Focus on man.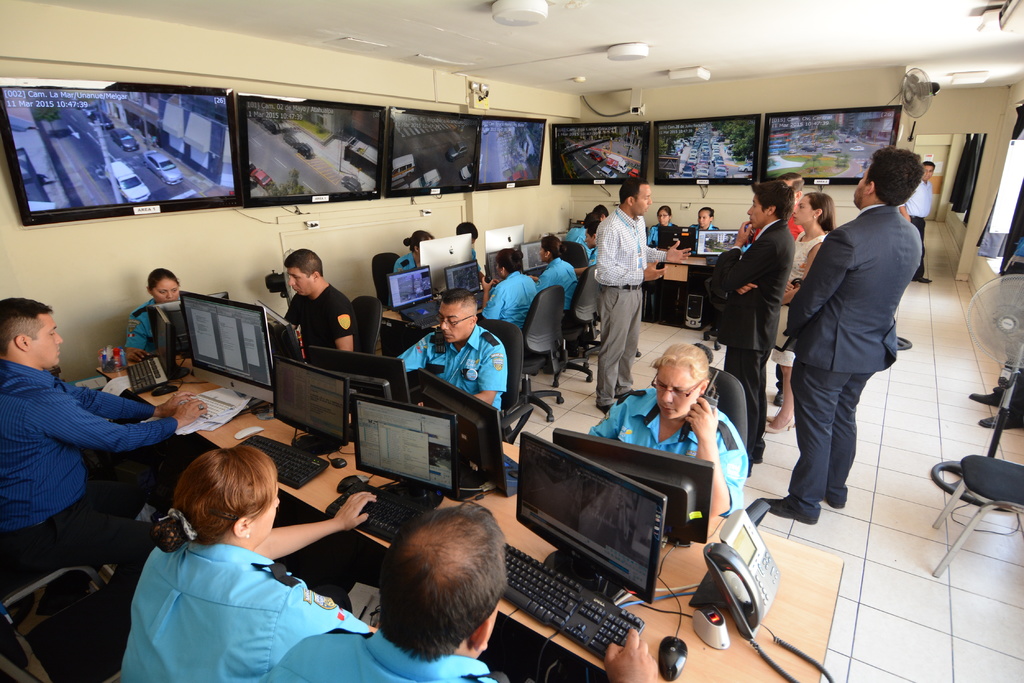
Focused at 452,220,488,282.
